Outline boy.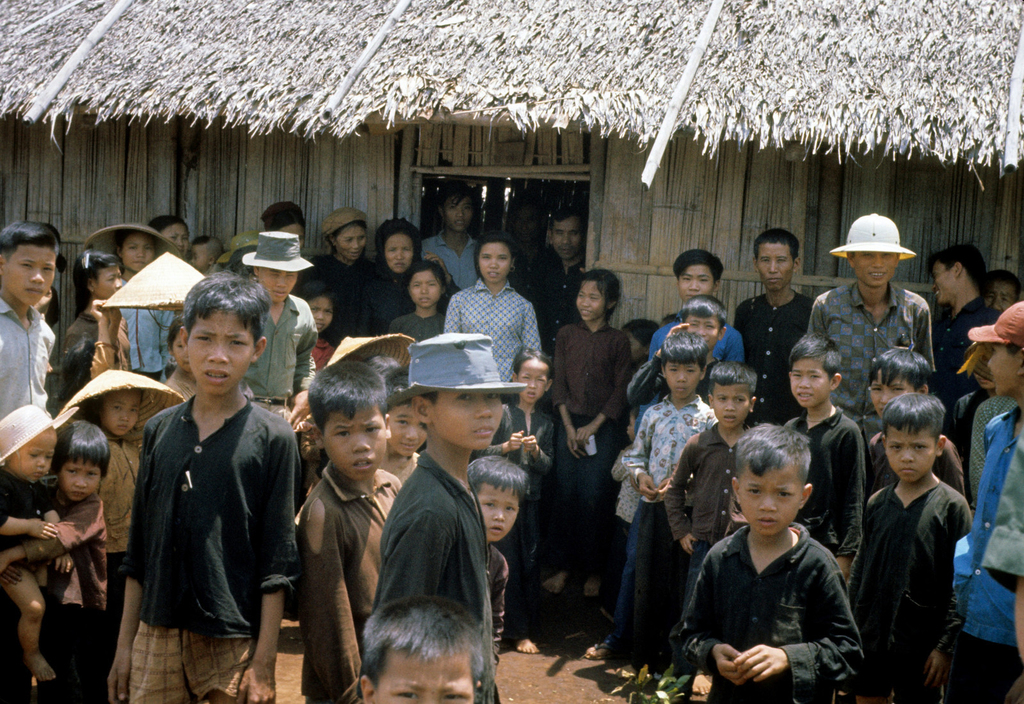
Outline: {"left": 782, "top": 330, "right": 862, "bottom": 572}.
